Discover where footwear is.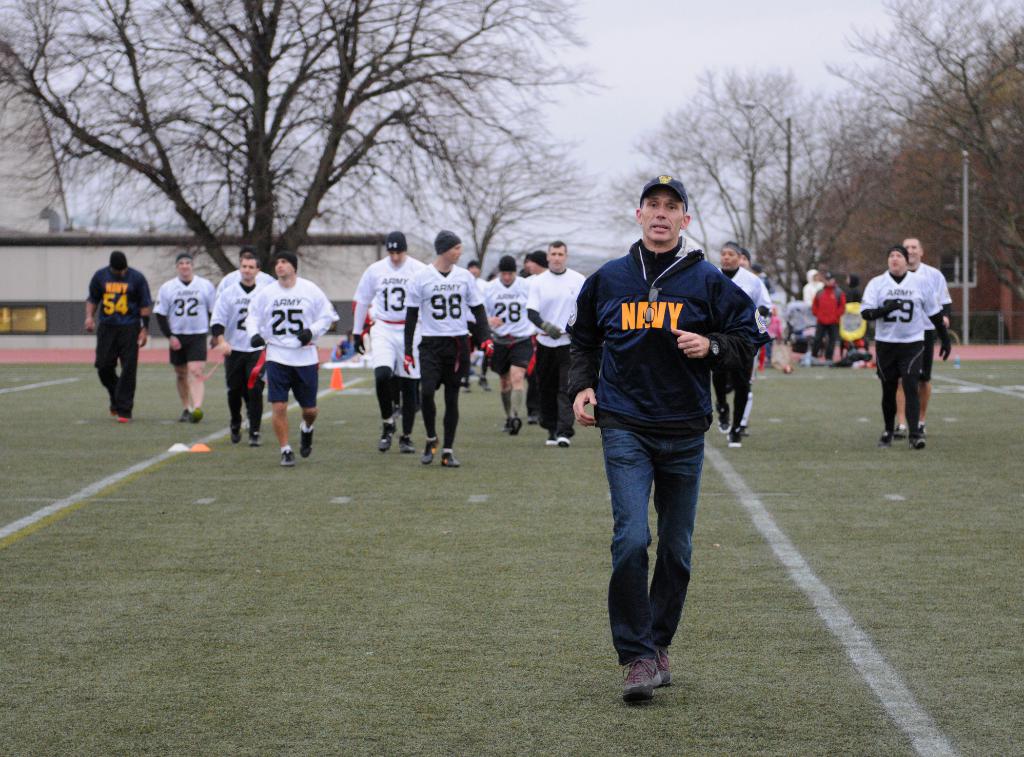
Discovered at x1=559 y1=435 x2=568 y2=447.
